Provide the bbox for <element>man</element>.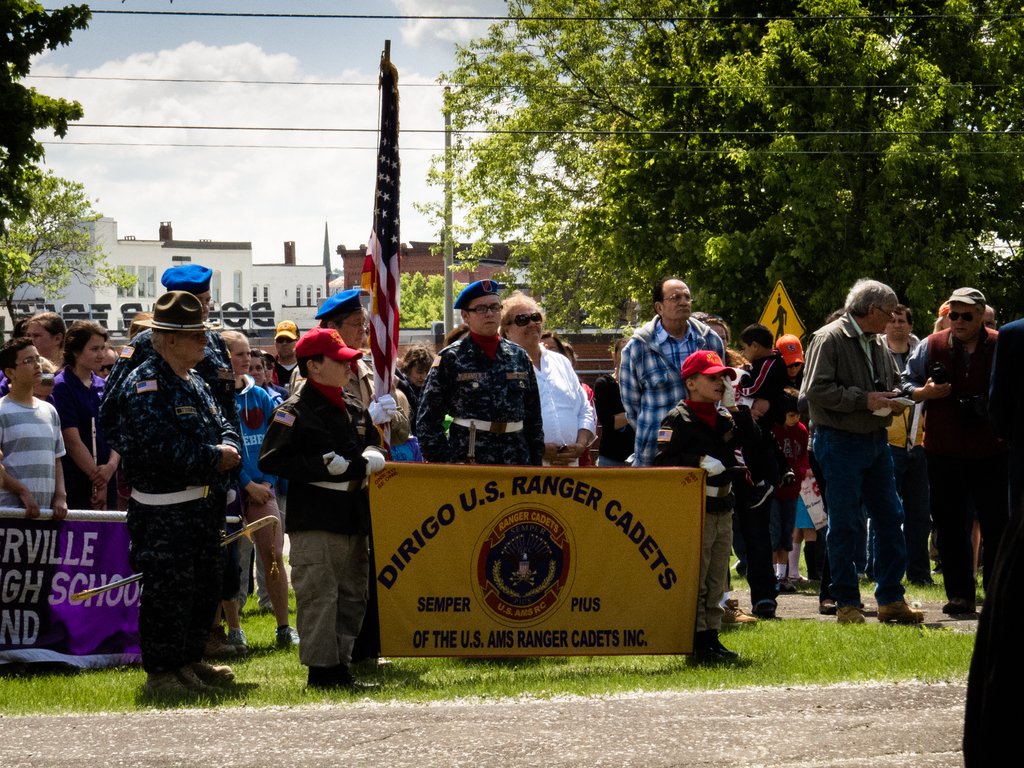
x1=616, y1=278, x2=742, y2=474.
